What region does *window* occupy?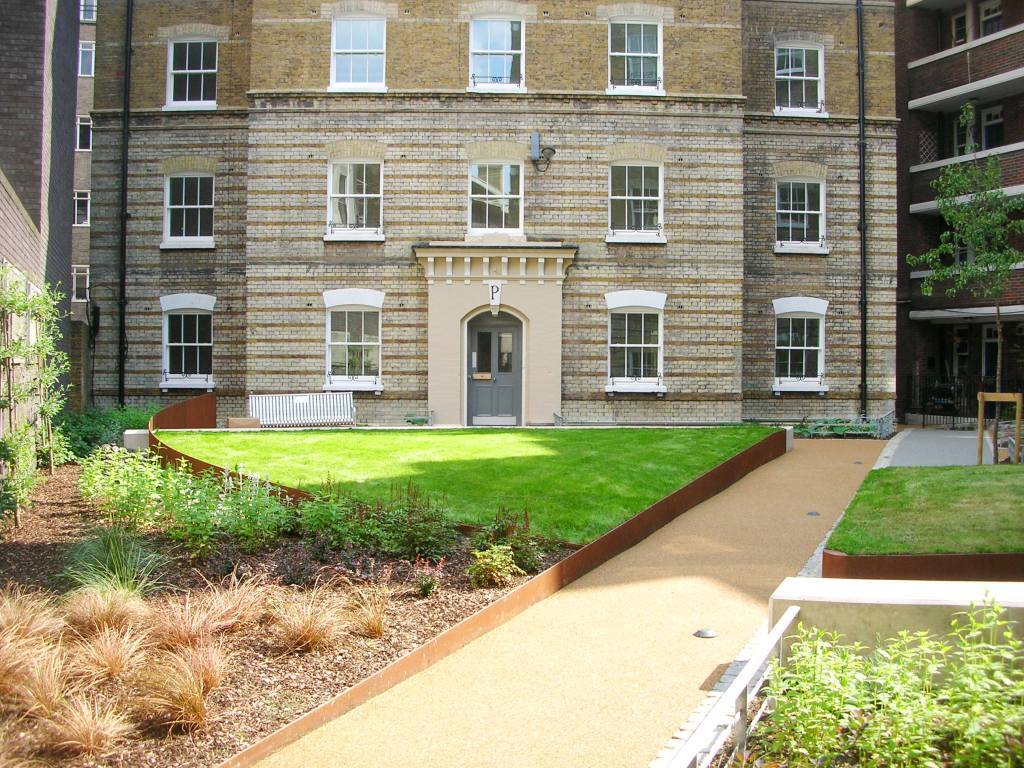
box=[775, 320, 821, 382].
